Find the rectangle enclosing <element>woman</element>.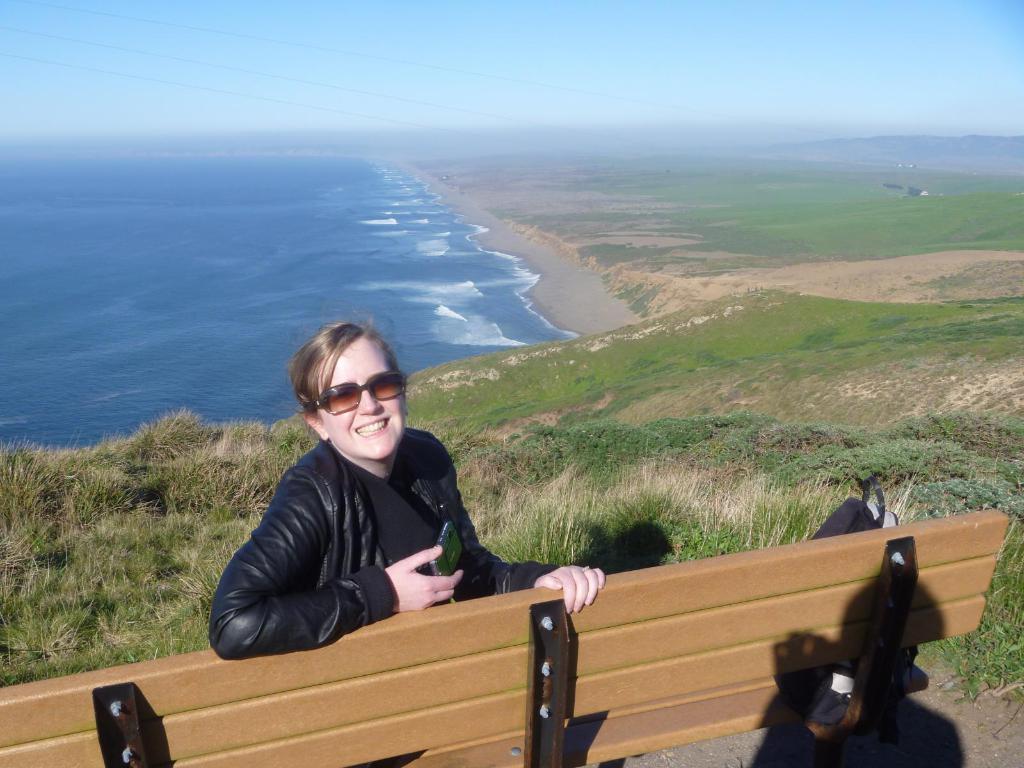
box(204, 314, 609, 767).
